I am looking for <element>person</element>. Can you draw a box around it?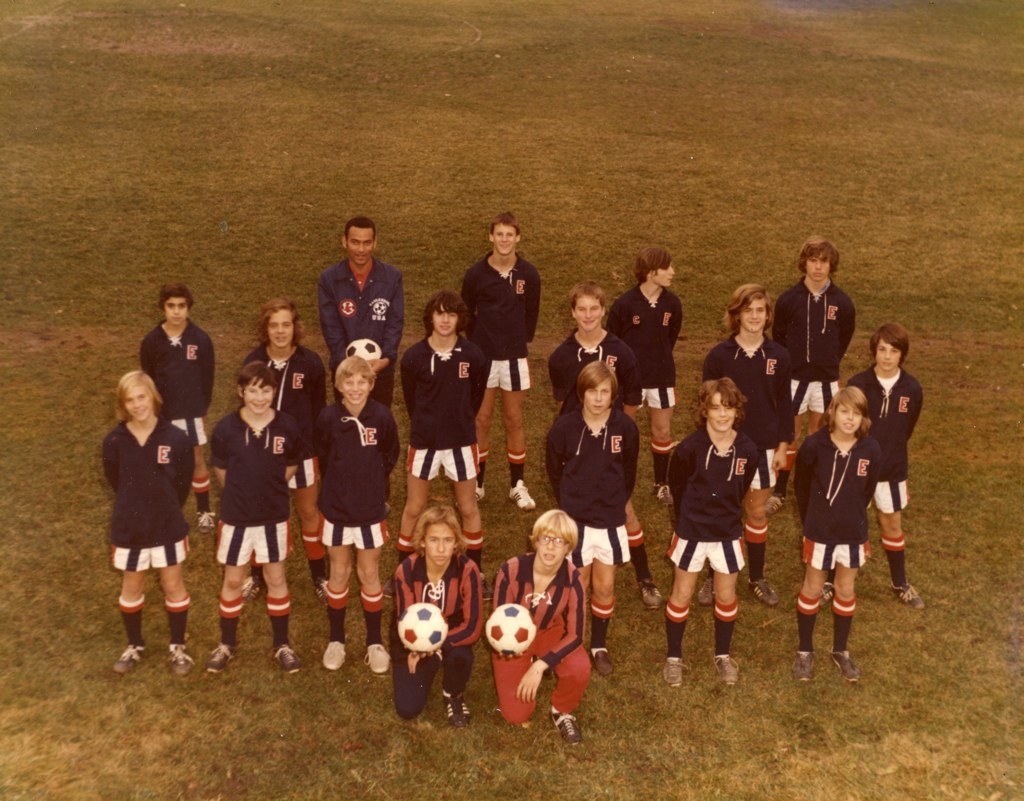
Sure, the bounding box is [462,210,549,517].
